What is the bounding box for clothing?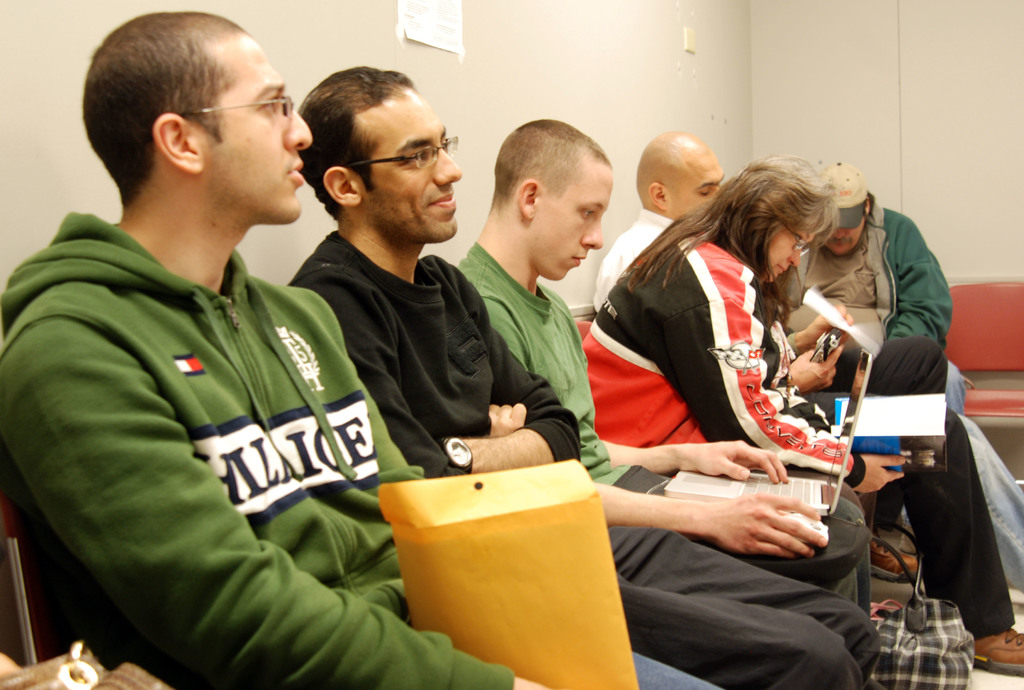
x1=797 y1=204 x2=1023 y2=588.
